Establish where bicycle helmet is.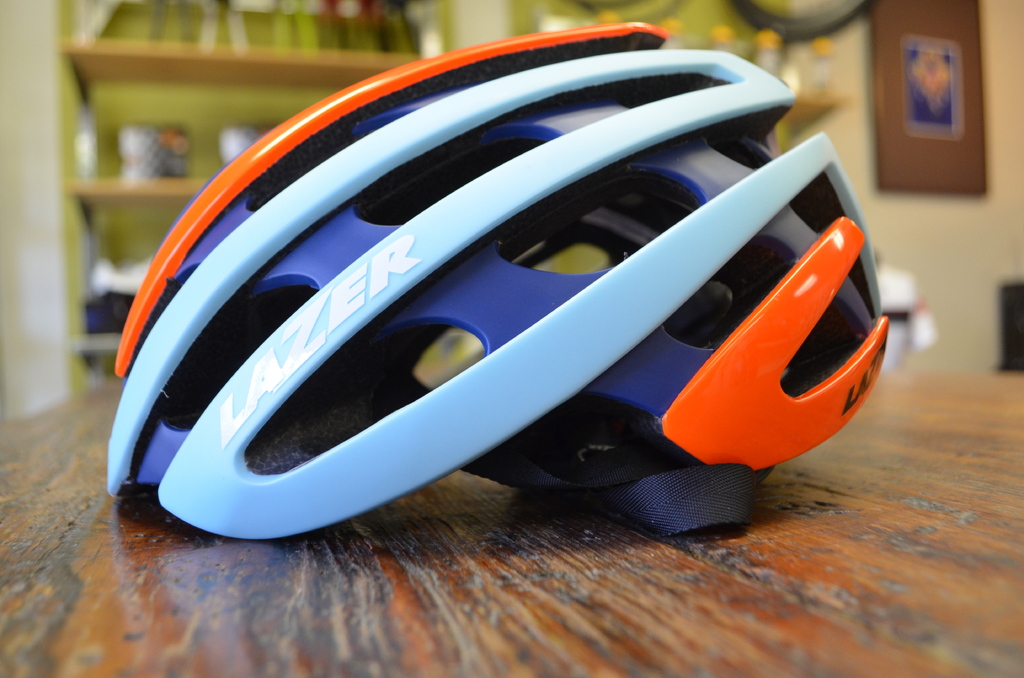
Established at [110,20,893,537].
